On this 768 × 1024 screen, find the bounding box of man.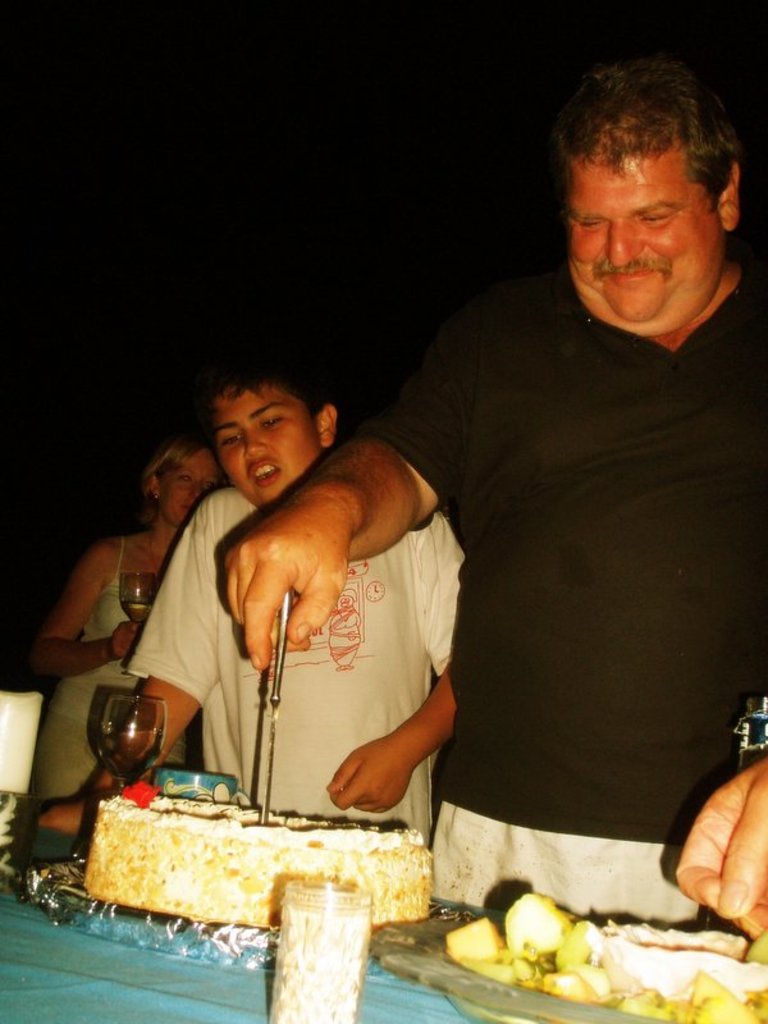
Bounding box: [x1=218, y1=63, x2=758, y2=891].
